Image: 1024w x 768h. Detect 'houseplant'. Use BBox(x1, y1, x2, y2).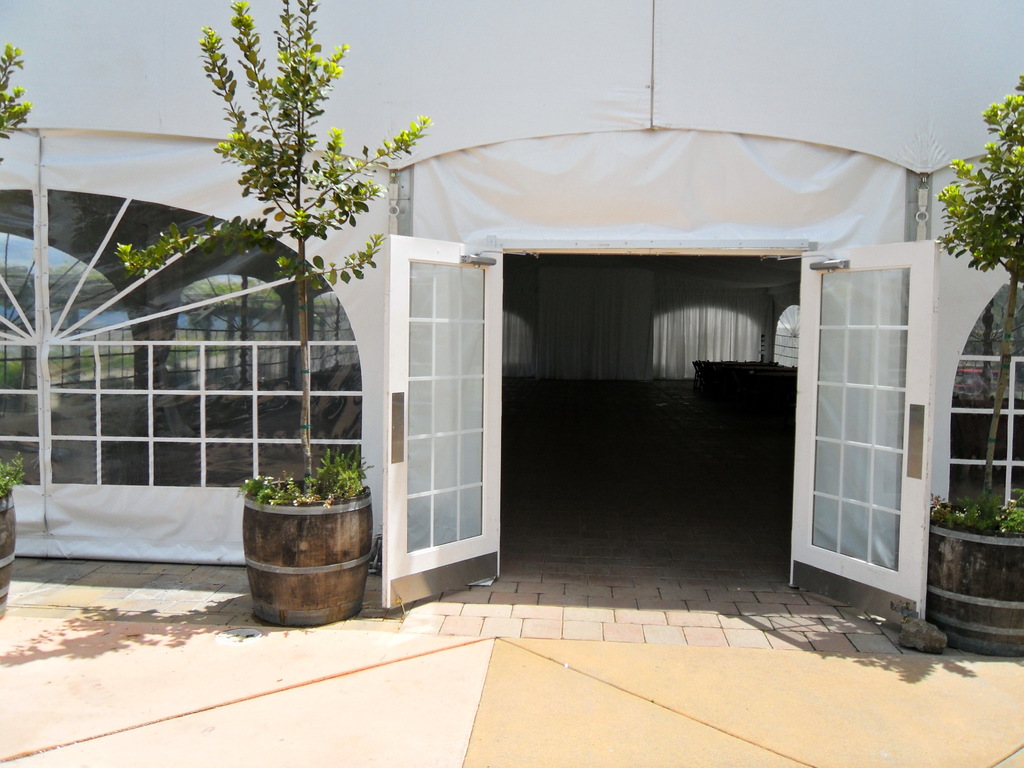
BBox(113, 0, 436, 627).
